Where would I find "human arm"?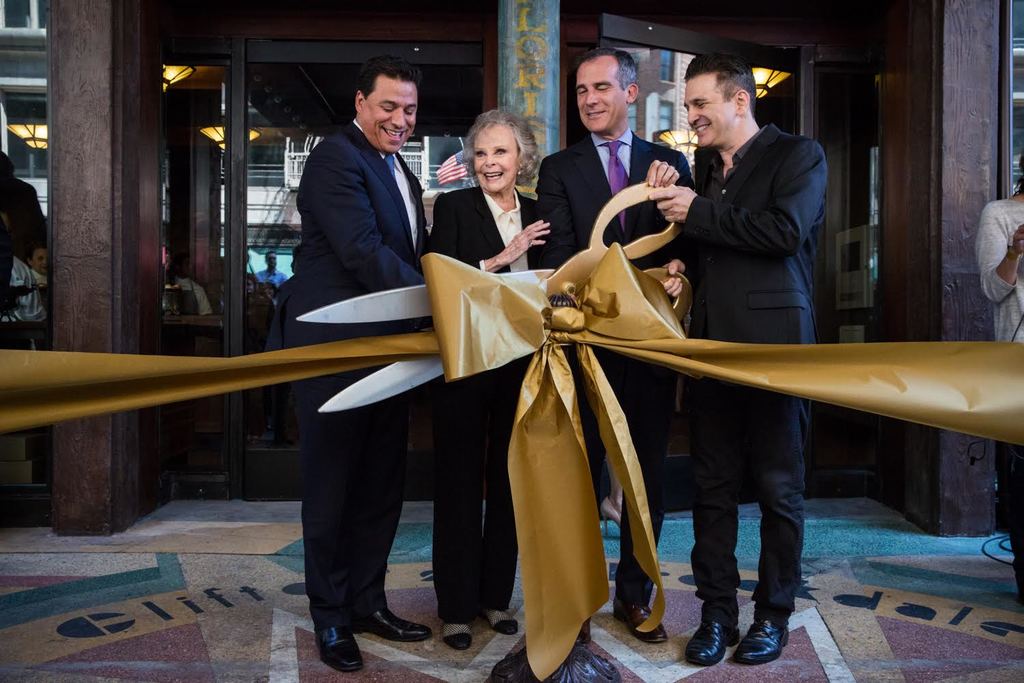
At BBox(647, 137, 827, 257).
